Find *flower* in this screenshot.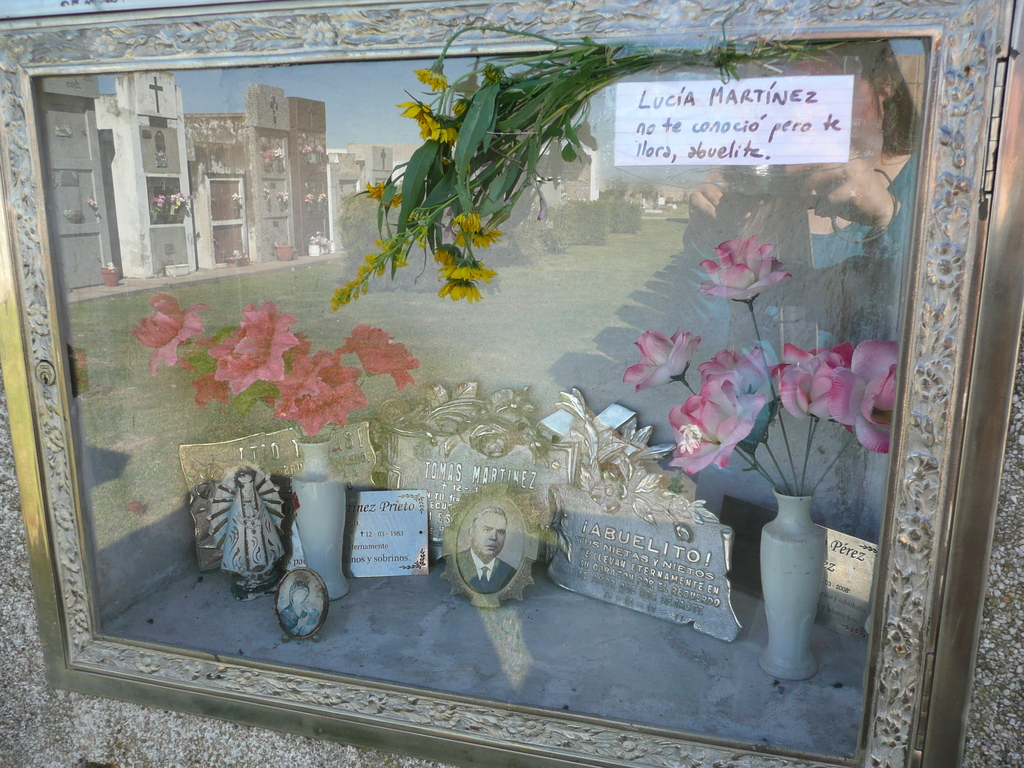
The bounding box for *flower* is {"x1": 133, "y1": 292, "x2": 212, "y2": 377}.
